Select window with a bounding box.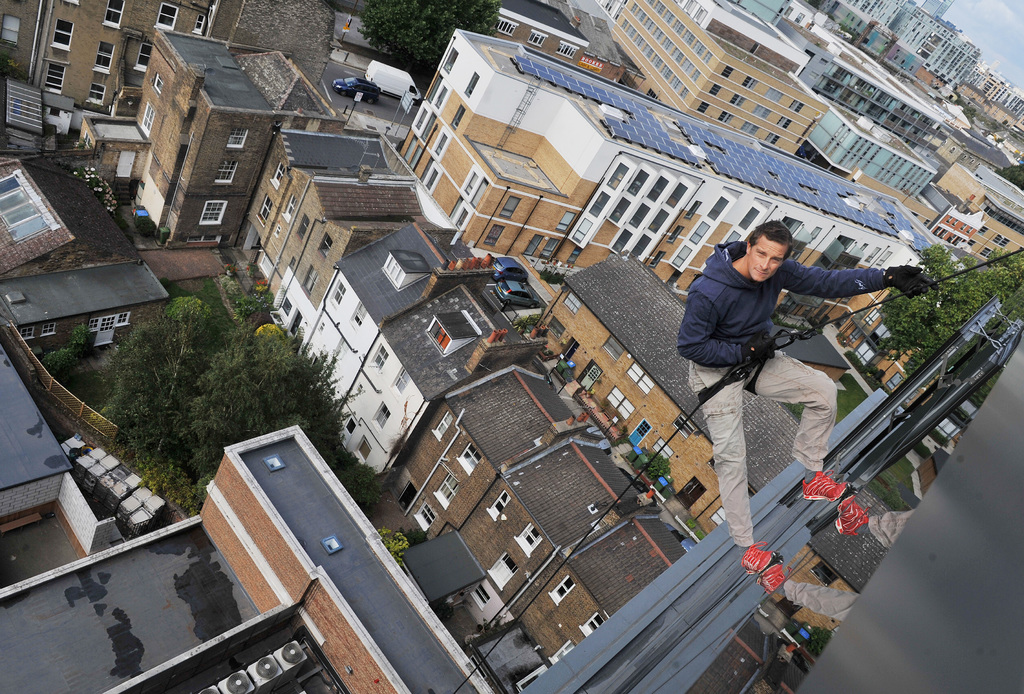
(0, 13, 19, 47).
